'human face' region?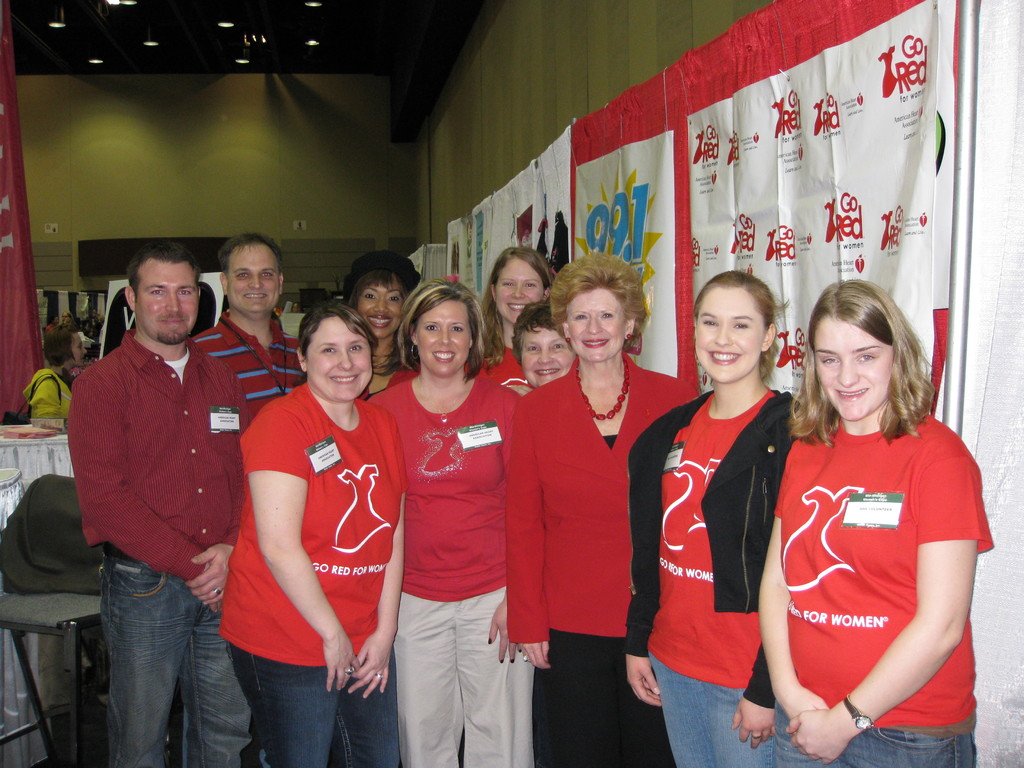
rect(415, 298, 473, 383)
